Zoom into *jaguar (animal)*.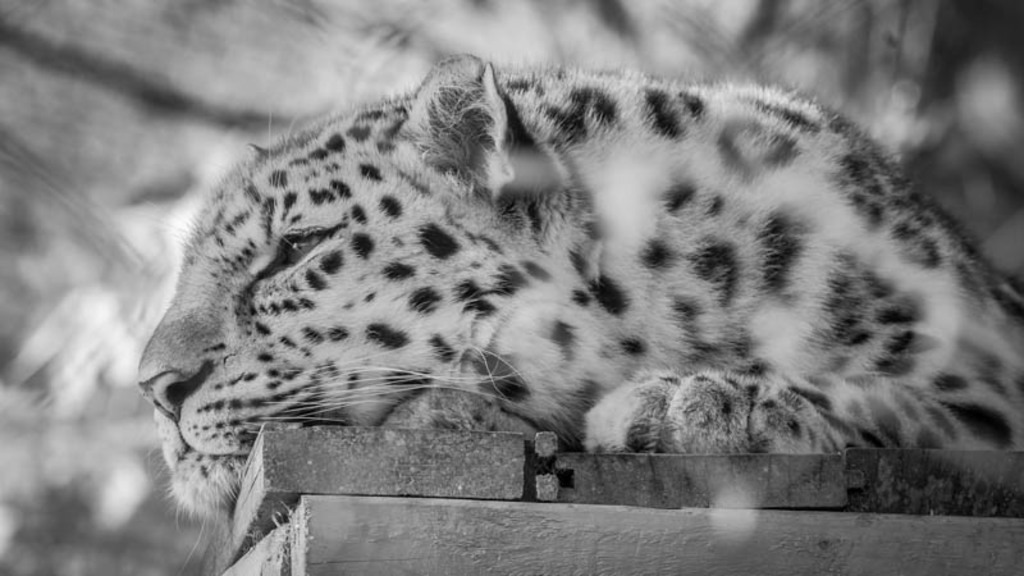
Zoom target: 136 47 1023 575.
